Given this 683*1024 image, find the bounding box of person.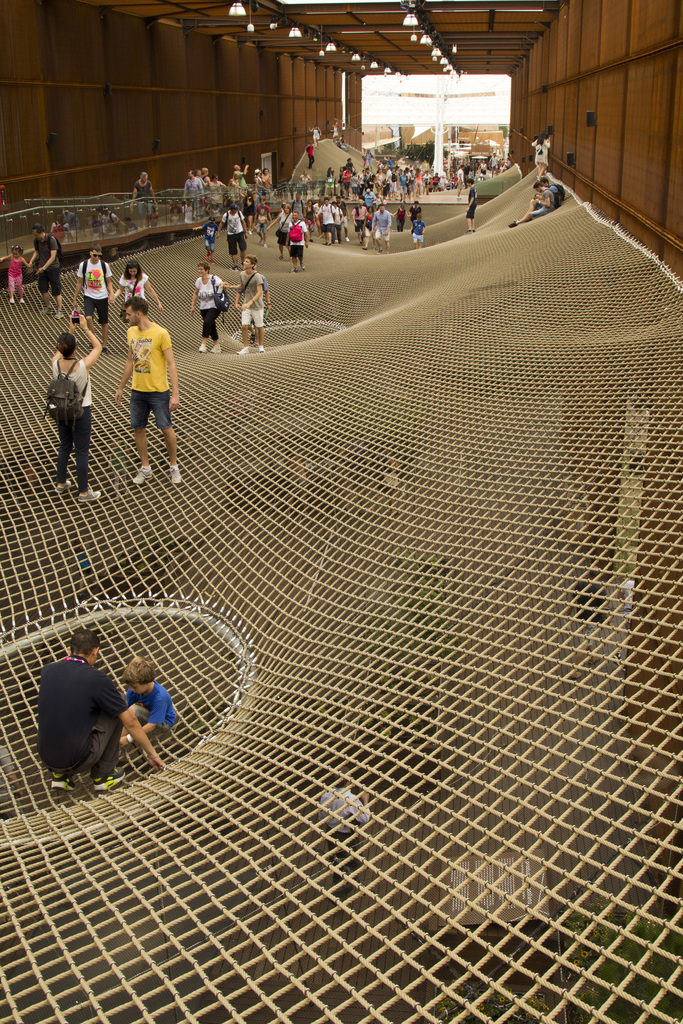
pyautogui.locateOnScreen(531, 132, 554, 185).
